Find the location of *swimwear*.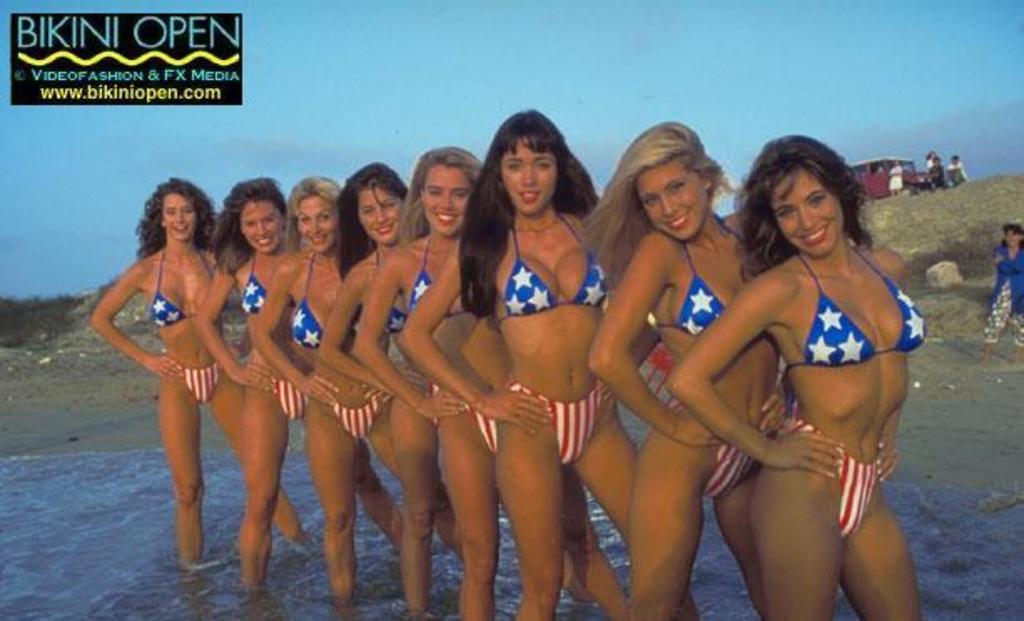
Location: {"x1": 494, "y1": 212, "x2": 613, "y2": 321}.
